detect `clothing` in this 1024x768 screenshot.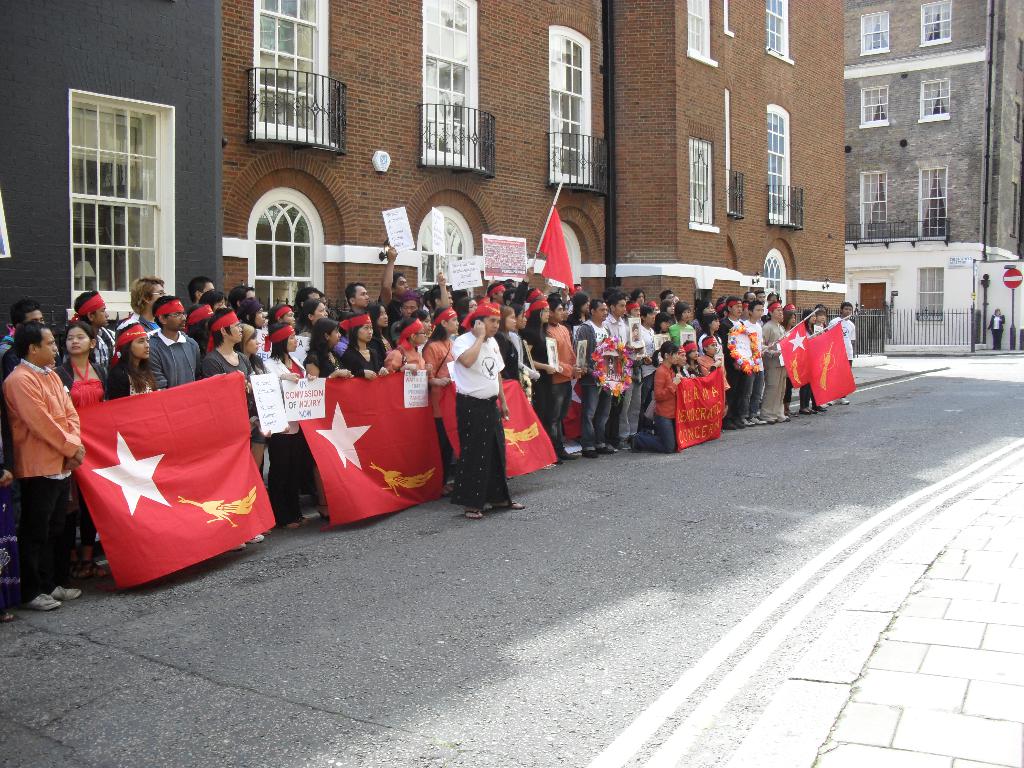
Detection: locate(306, 341, 342, 376).
